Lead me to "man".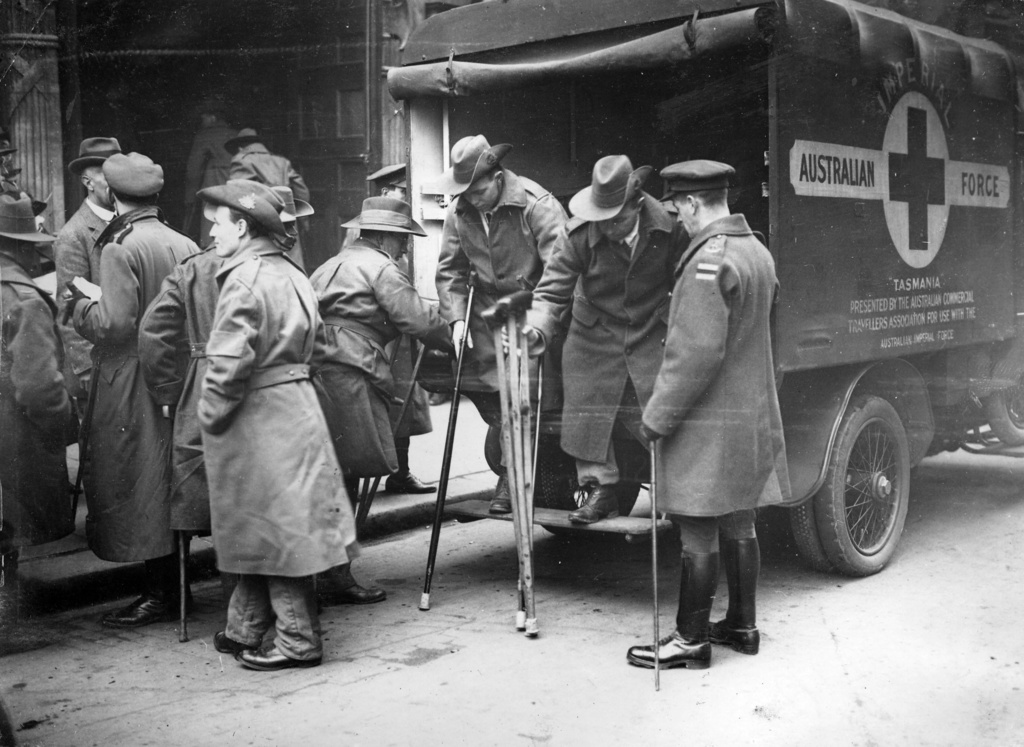
Lead to 499,154,694,524.
